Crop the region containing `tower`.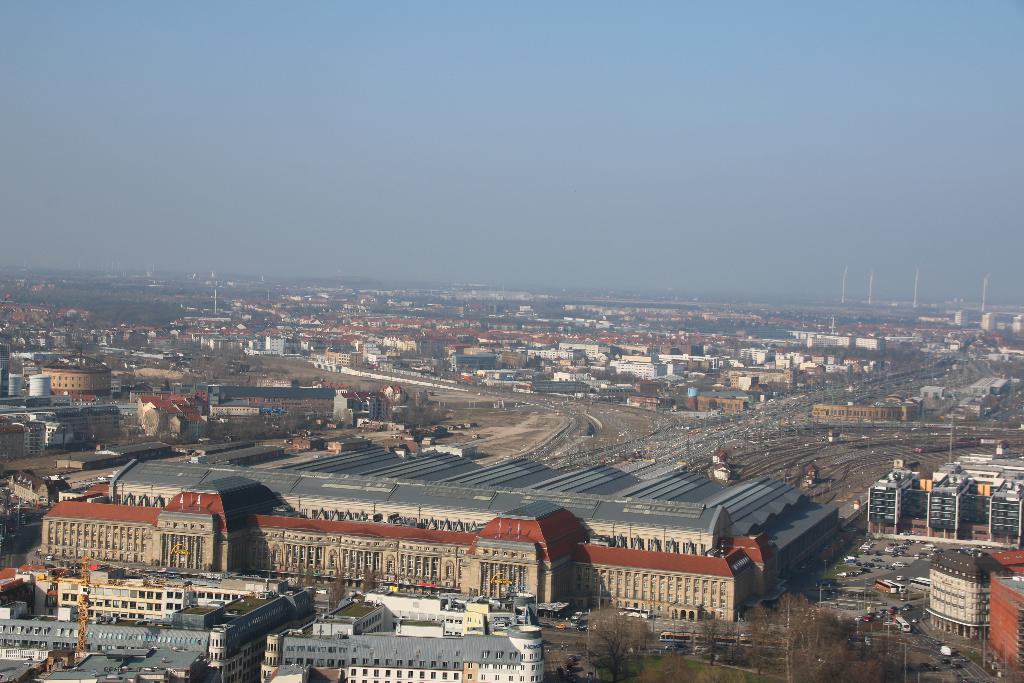
Crop region: pyautogui.locateOnScreen(924, 547, 1021, 652).
